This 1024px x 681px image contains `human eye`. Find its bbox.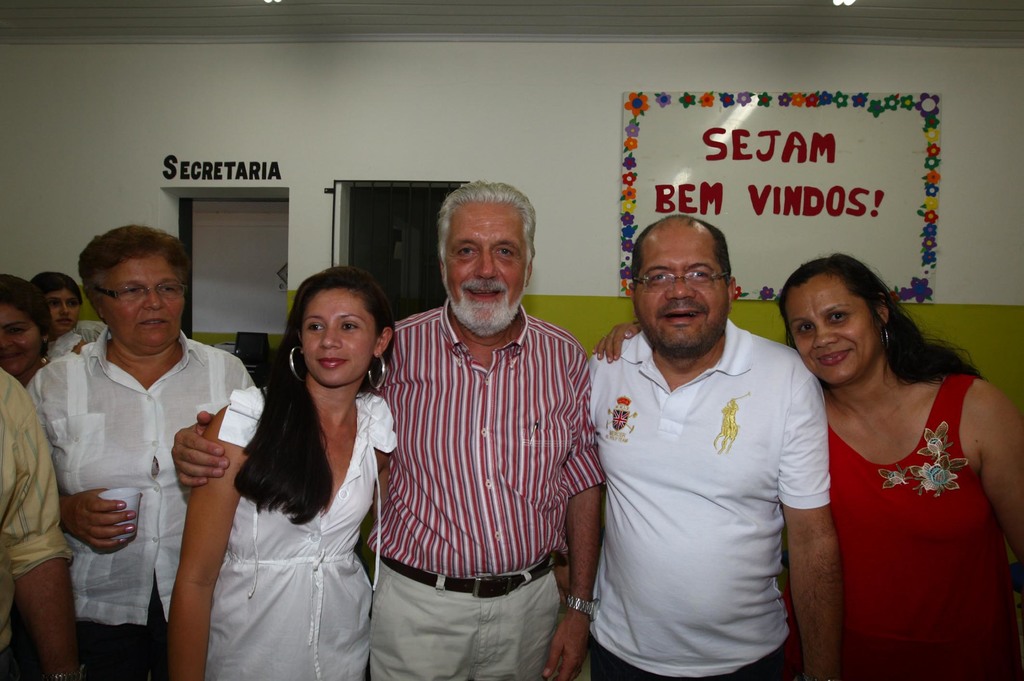
455, 244, 479, 261.
